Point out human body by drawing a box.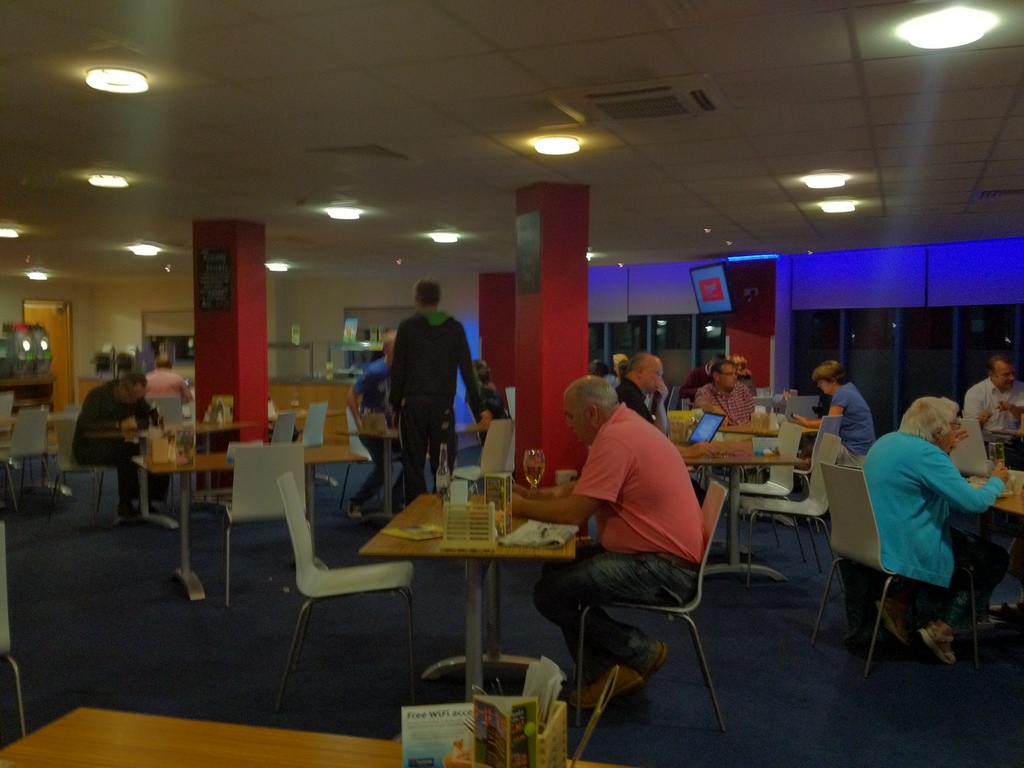
(left=141, top=368, right=192, bottom=405).
